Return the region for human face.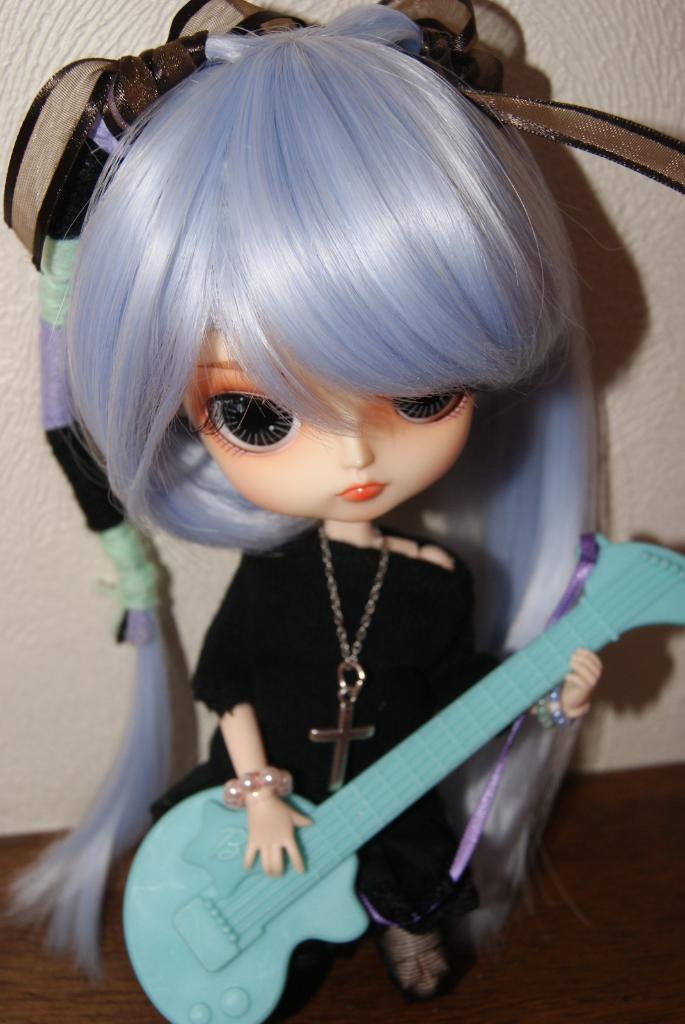
l=184, t=316, r=475, b=522.
